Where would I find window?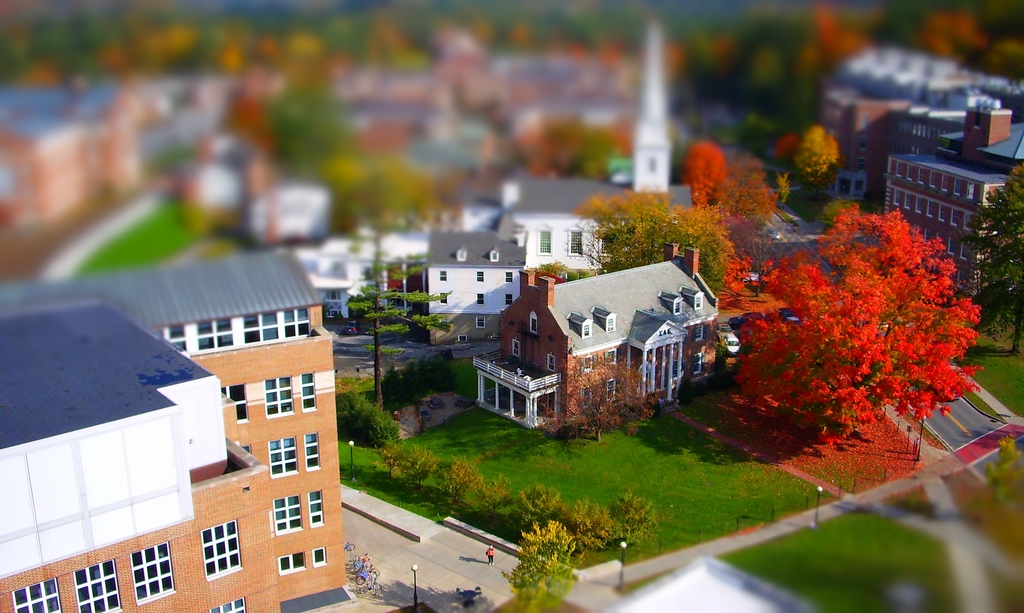
At 672/360/681/375.
